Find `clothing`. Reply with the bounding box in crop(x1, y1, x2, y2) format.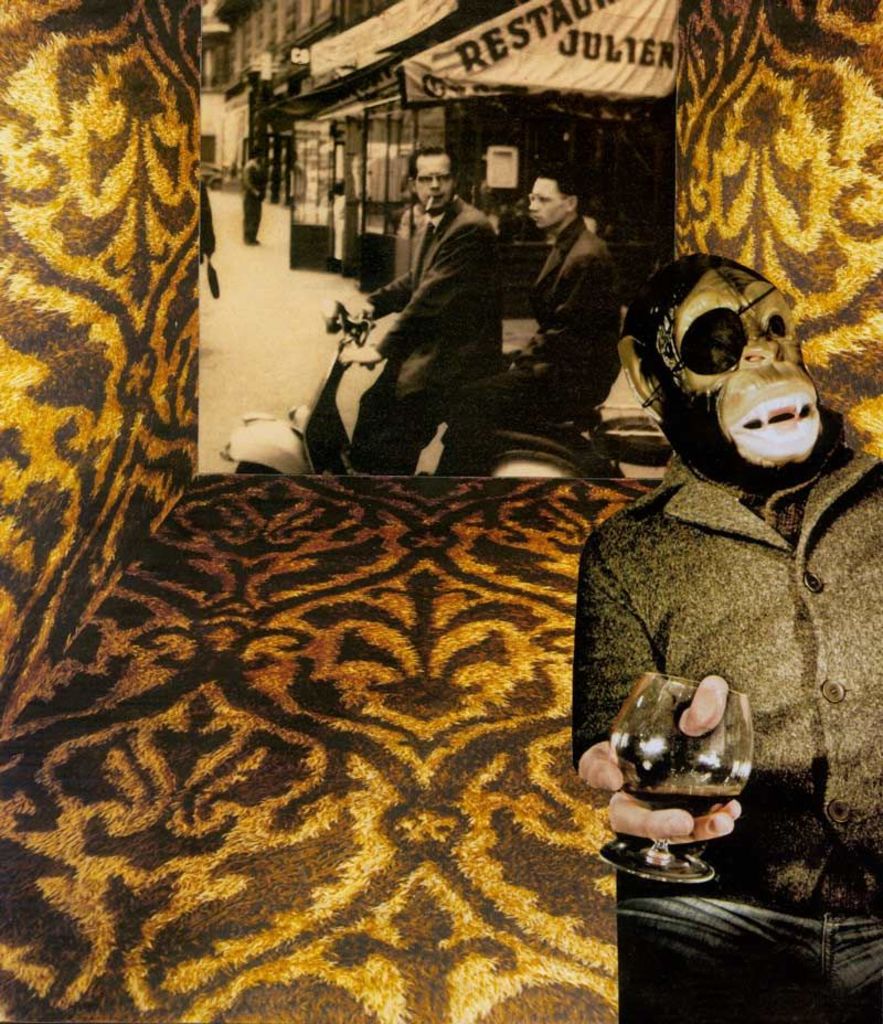
crop(575, 448, 882, 1023).
